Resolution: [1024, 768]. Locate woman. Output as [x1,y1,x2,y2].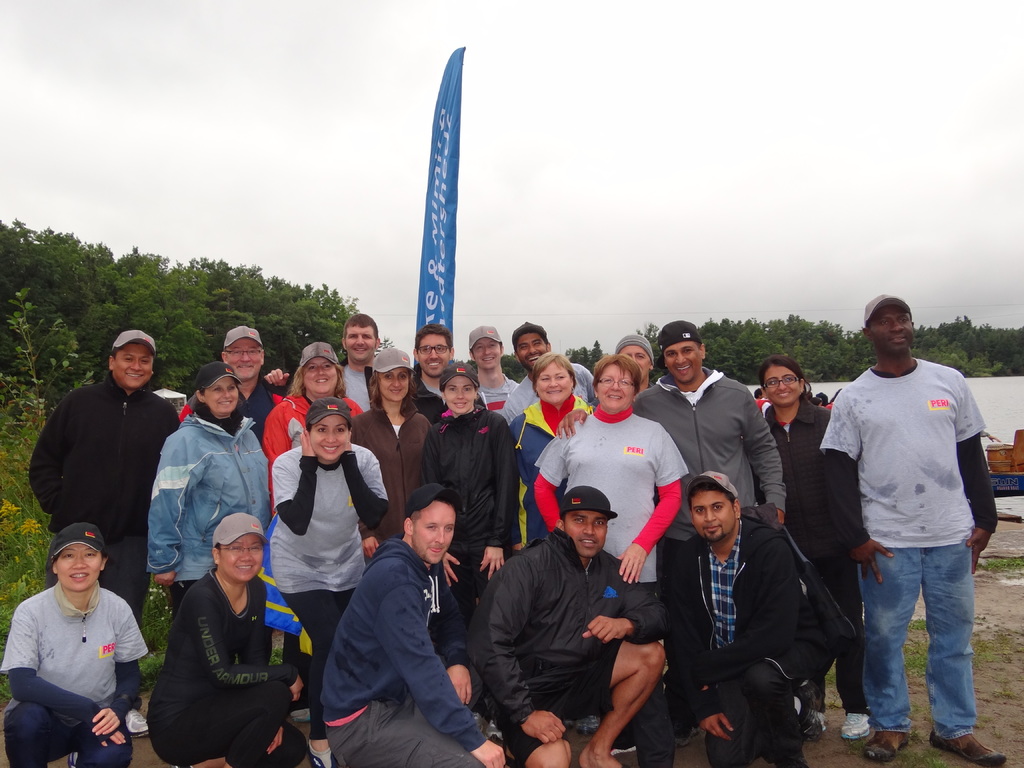
[758,357,877,738].
